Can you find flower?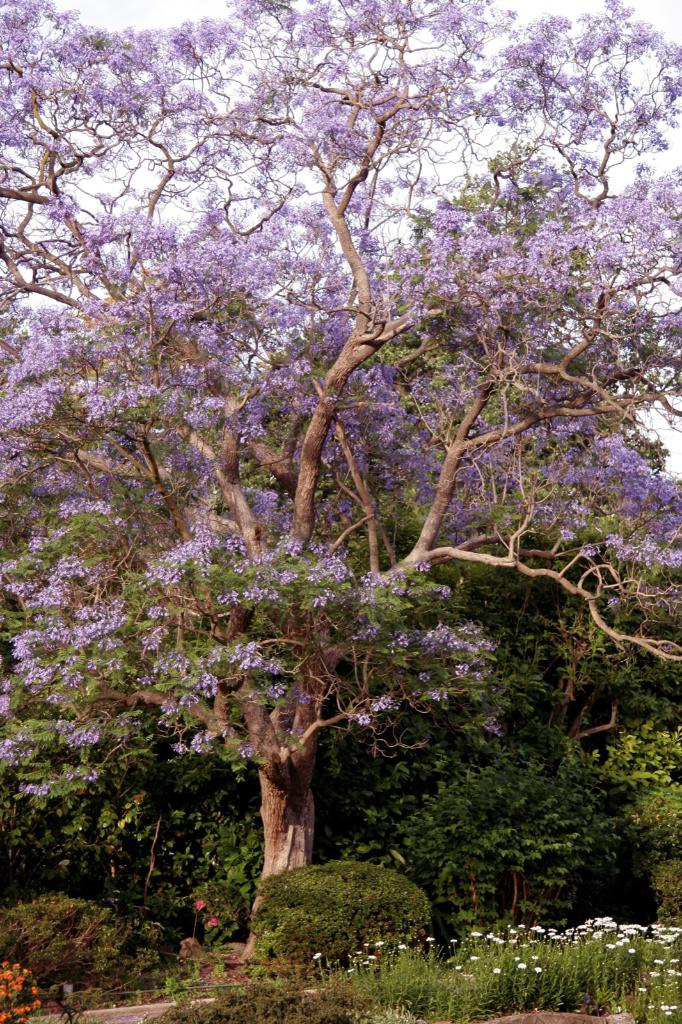
Yes, bounding box: bbox(423, 935, 433, 940).
